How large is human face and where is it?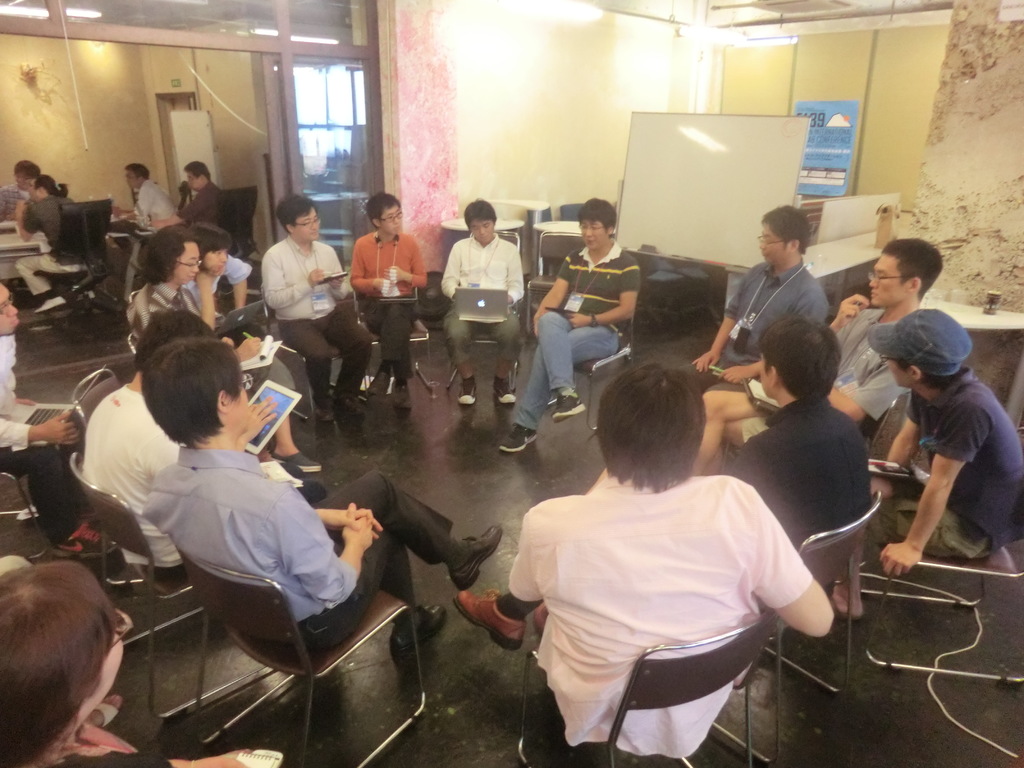
Bounding box: (127, 172, 140, 188).
